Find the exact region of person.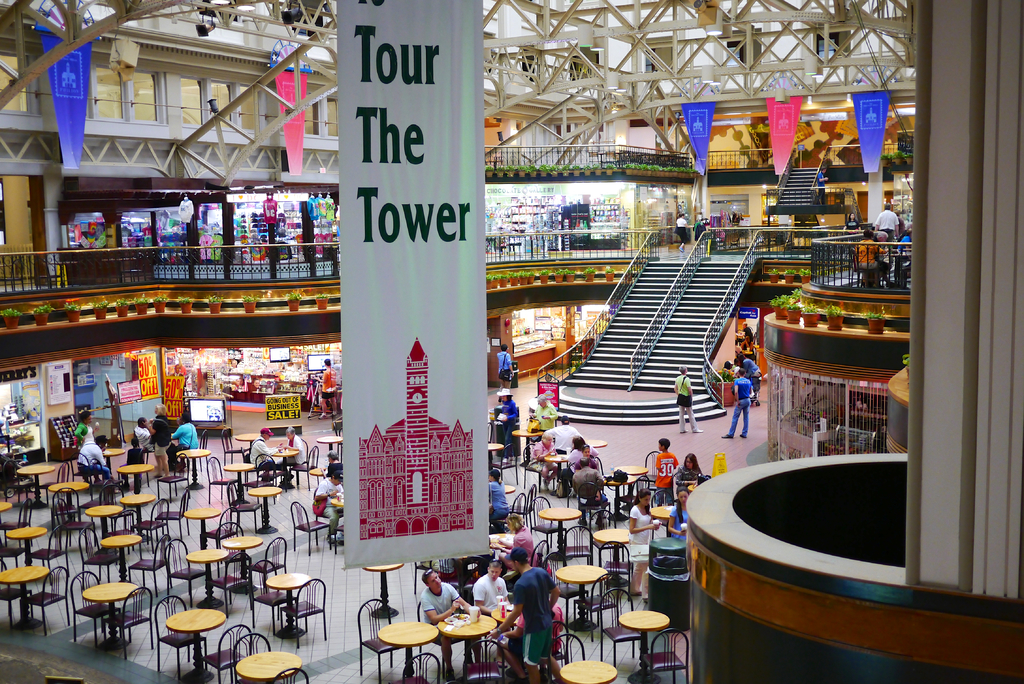
Exact region: (76, 435, 114, 482).
